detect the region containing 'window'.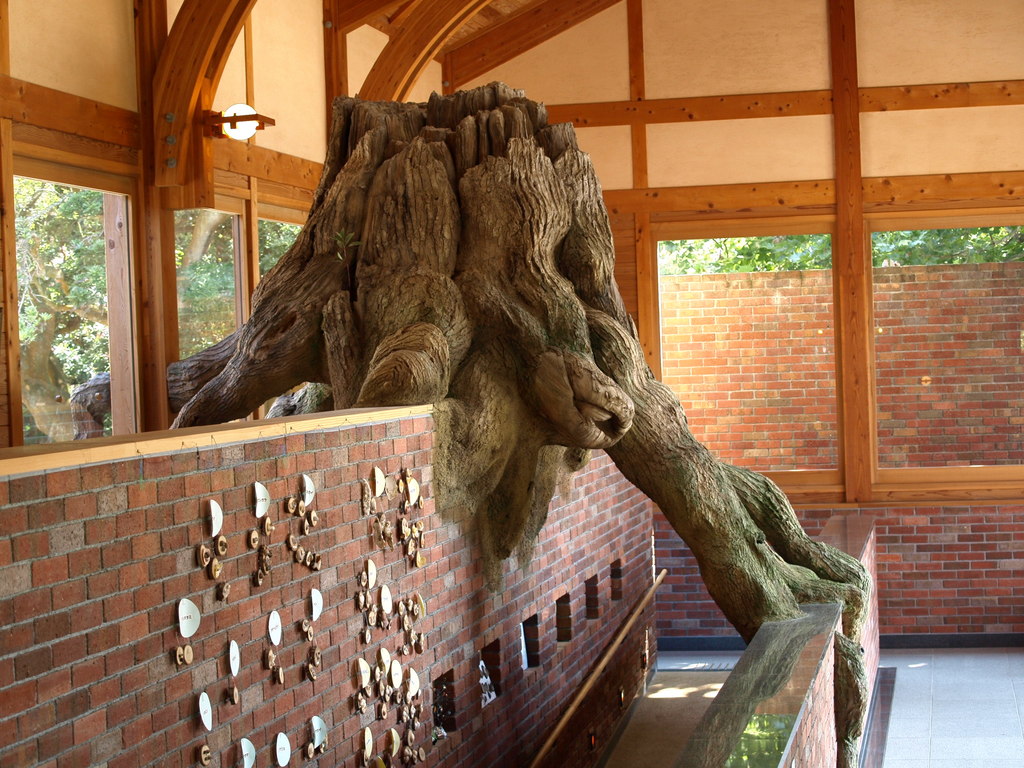
box(655, 225, 840, 497).
